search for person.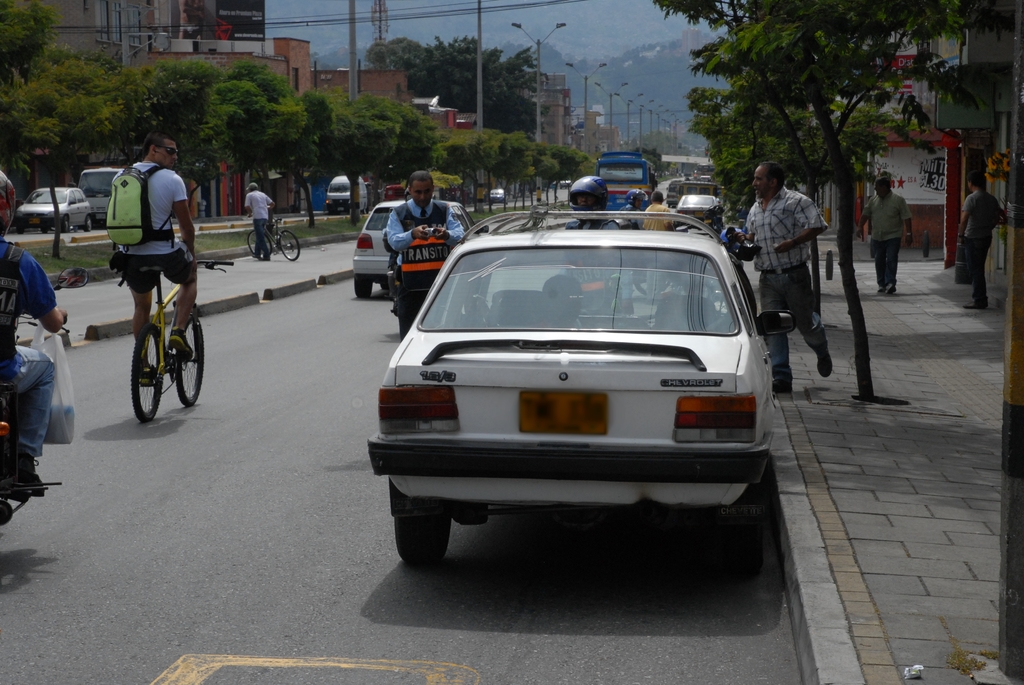
Found at {"x1": 559, "y1": 174, "x2": 623, "y2": 232}.
